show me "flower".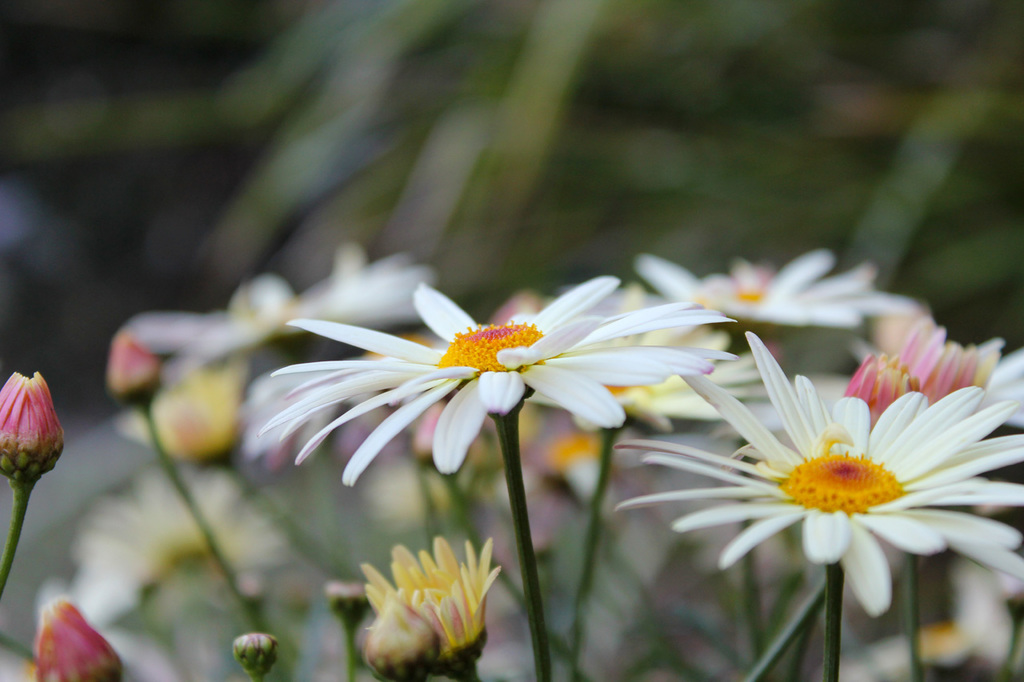
"flower" is here: 146, 320, 232, 454.
